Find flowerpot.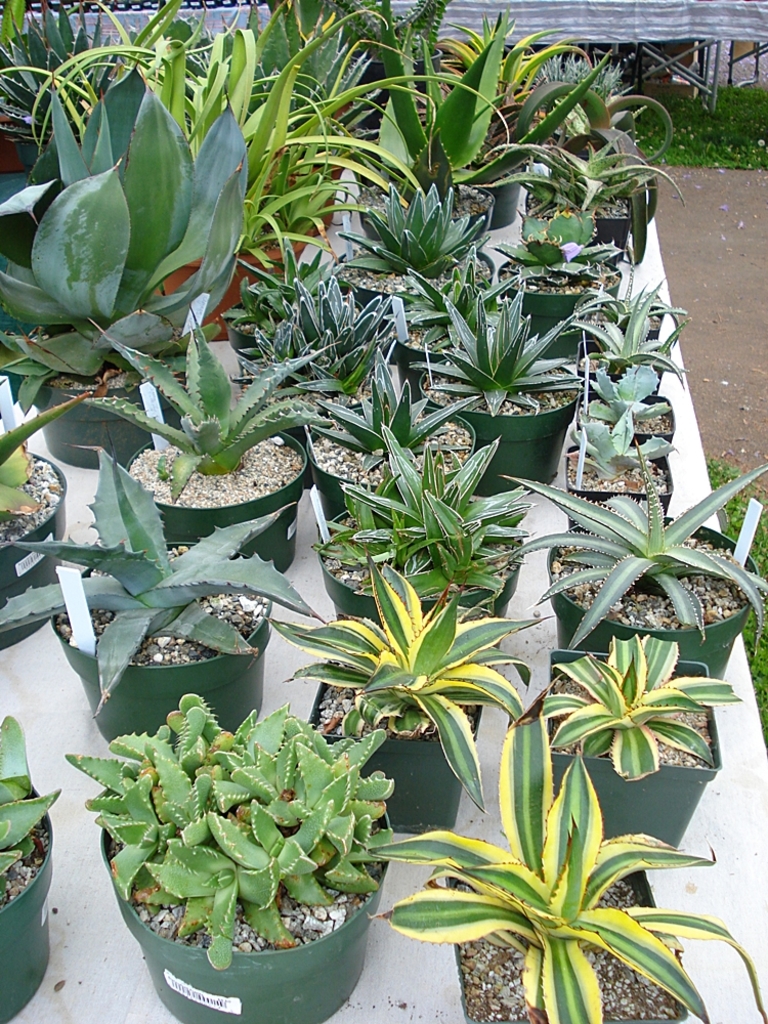
detection(557, 654, 719, 853).
